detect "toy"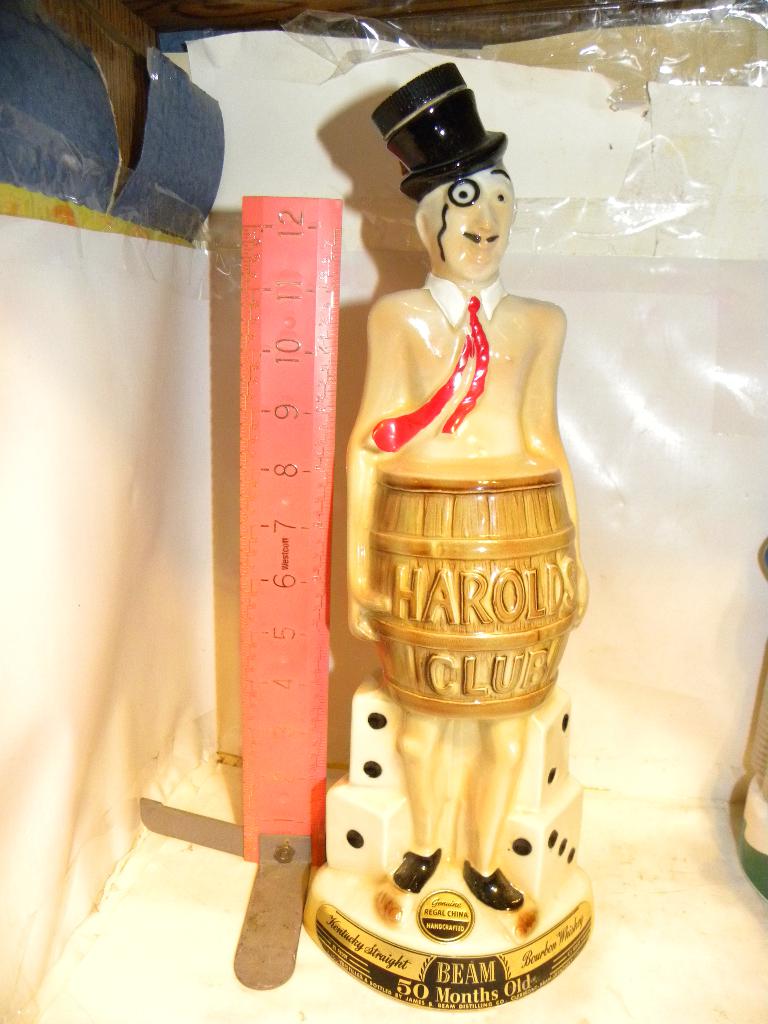
(x1=305, y1=95, x2=614, y2=924)
